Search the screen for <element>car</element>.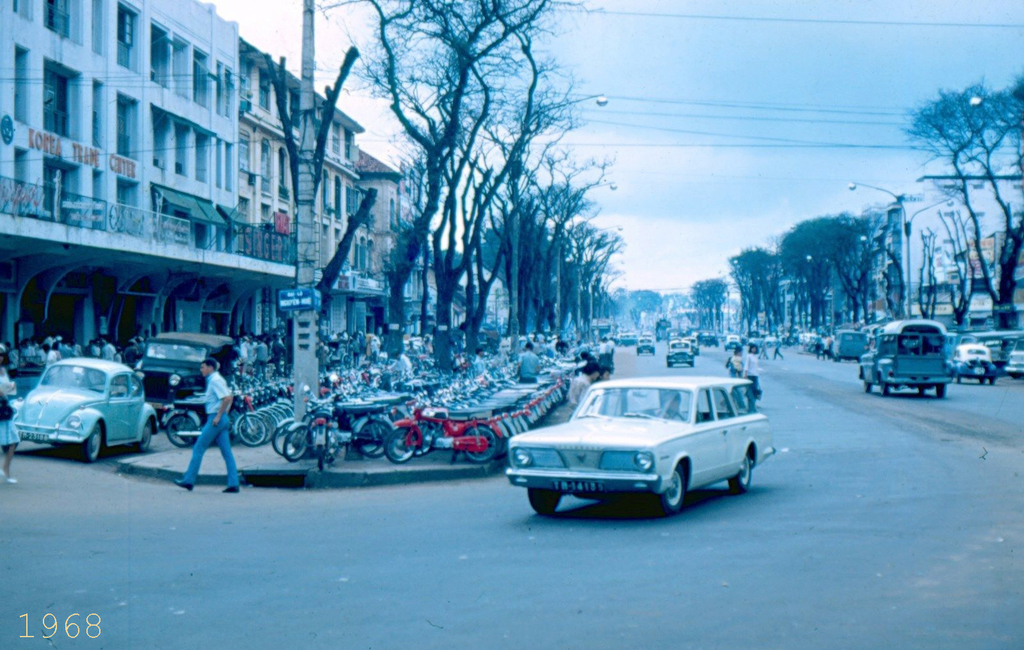
Found at l=723, t=335, r=745, b=348.
